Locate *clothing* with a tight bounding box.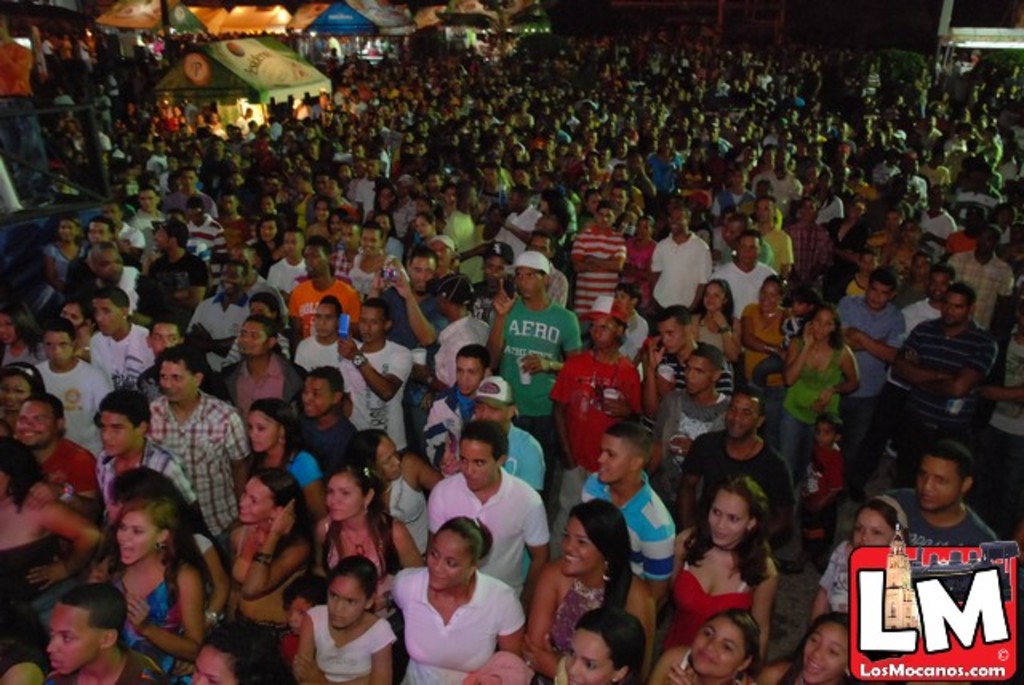
rect(304, 338, 344, 370).
